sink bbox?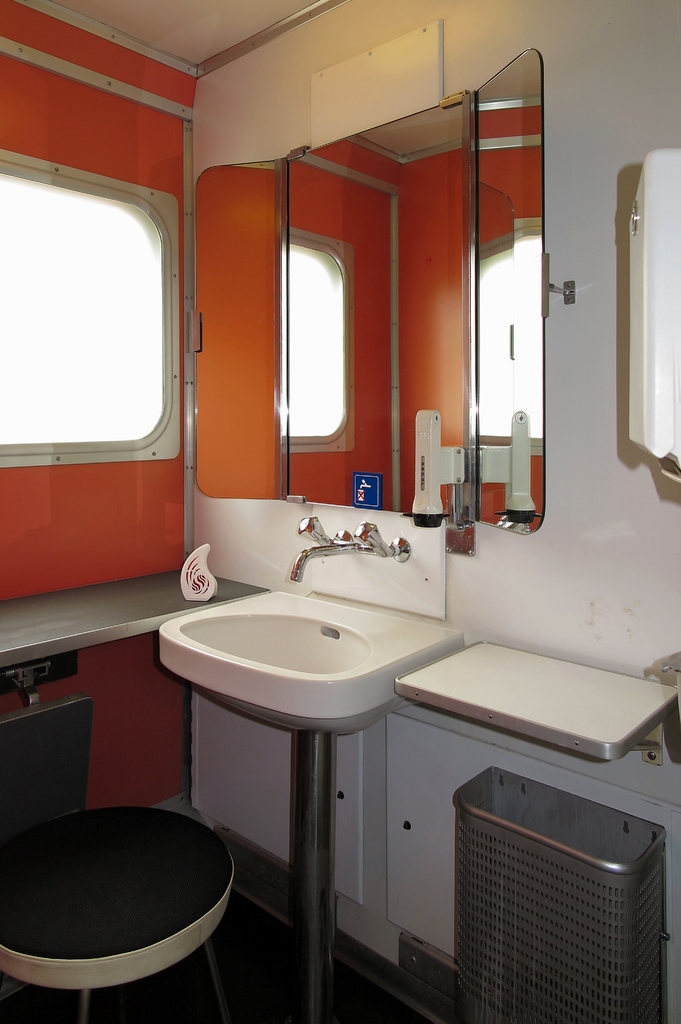
bbox=(152, 503, 477, 756)
